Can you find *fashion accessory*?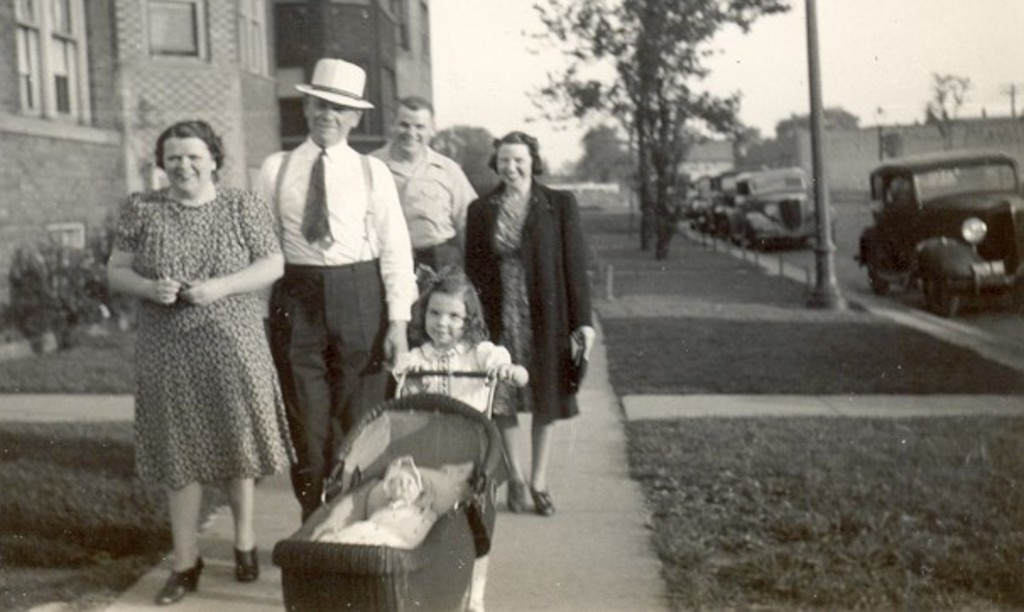
Yes, bounding box: bbox=(157, 553, 201, 604).
